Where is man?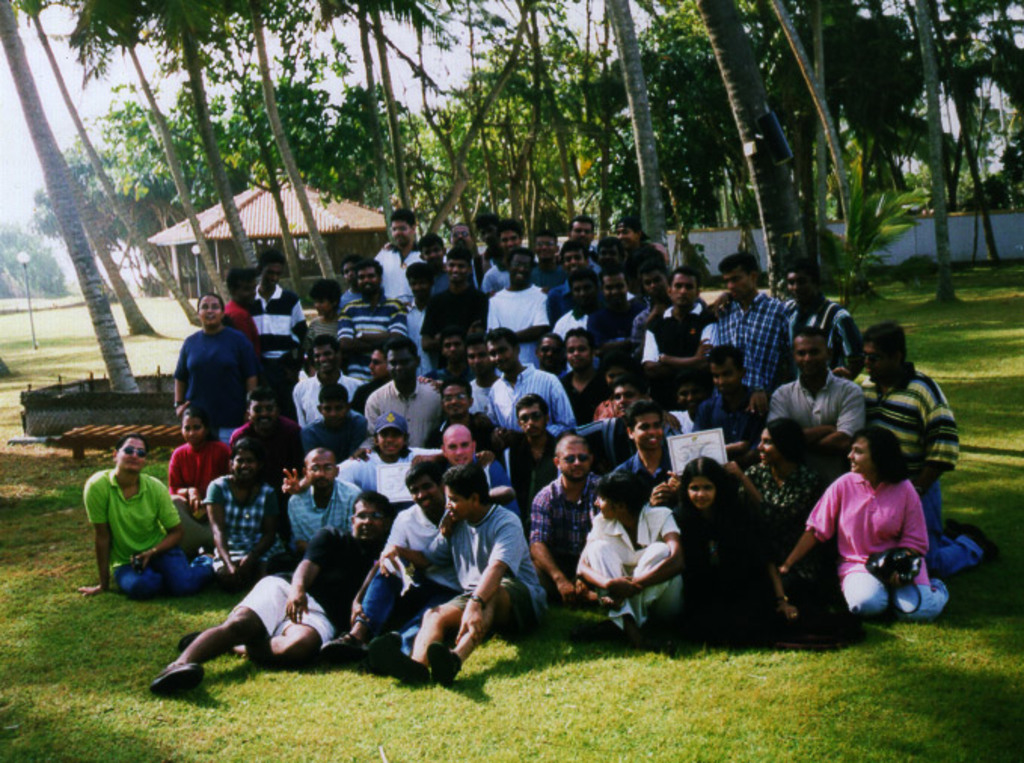
left=151, top=493, right=388, bottom=692.
